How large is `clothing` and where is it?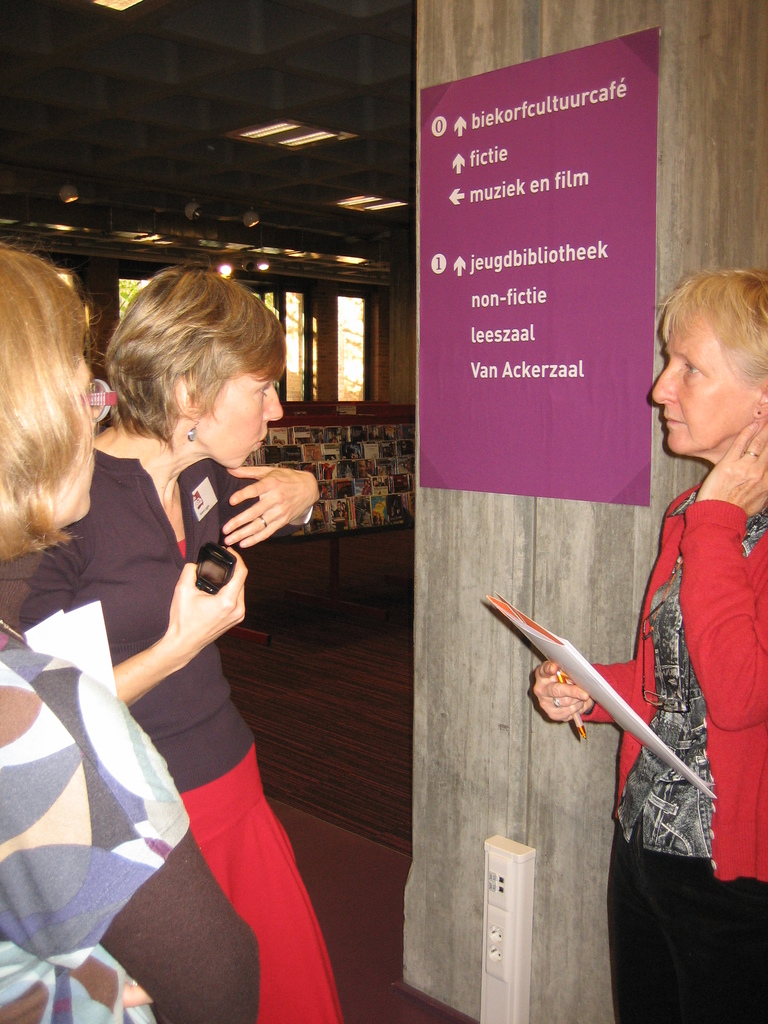
Bounding box: (570,390,746,959).
